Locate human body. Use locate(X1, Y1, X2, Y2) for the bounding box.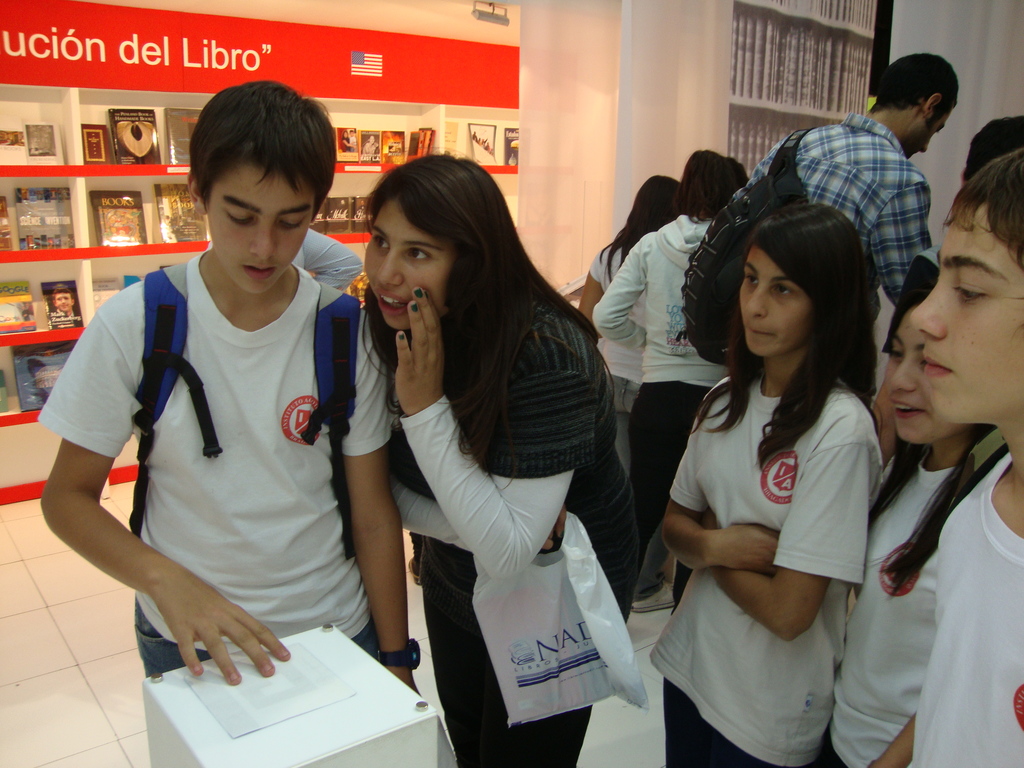
locate(913, 141, 1023, 767).
